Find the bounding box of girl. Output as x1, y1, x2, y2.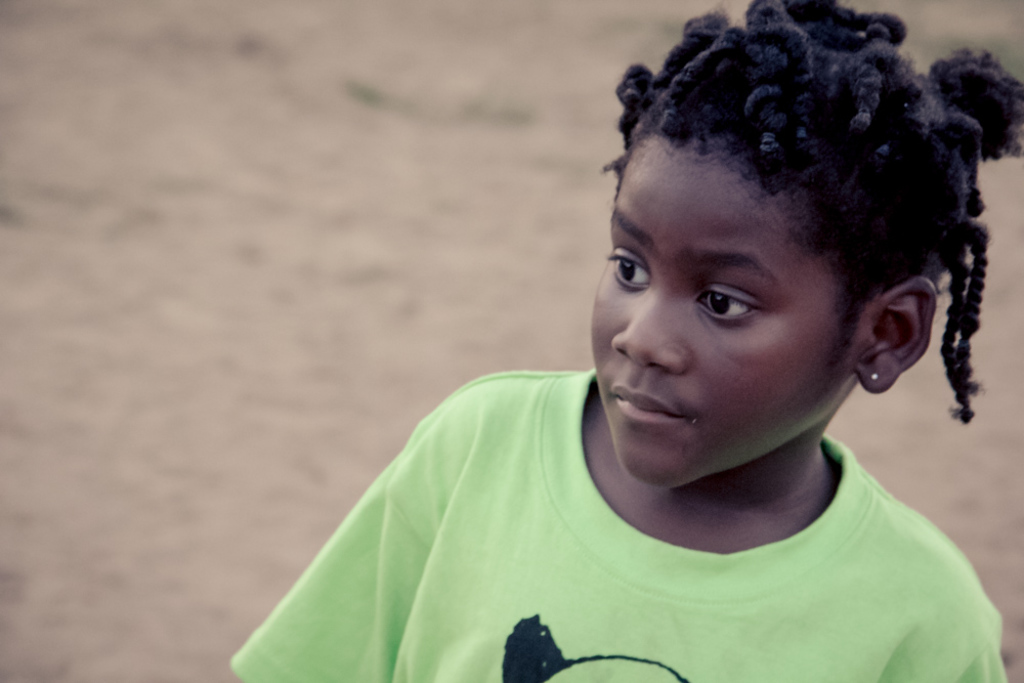
228, 0, 1023, 682.
